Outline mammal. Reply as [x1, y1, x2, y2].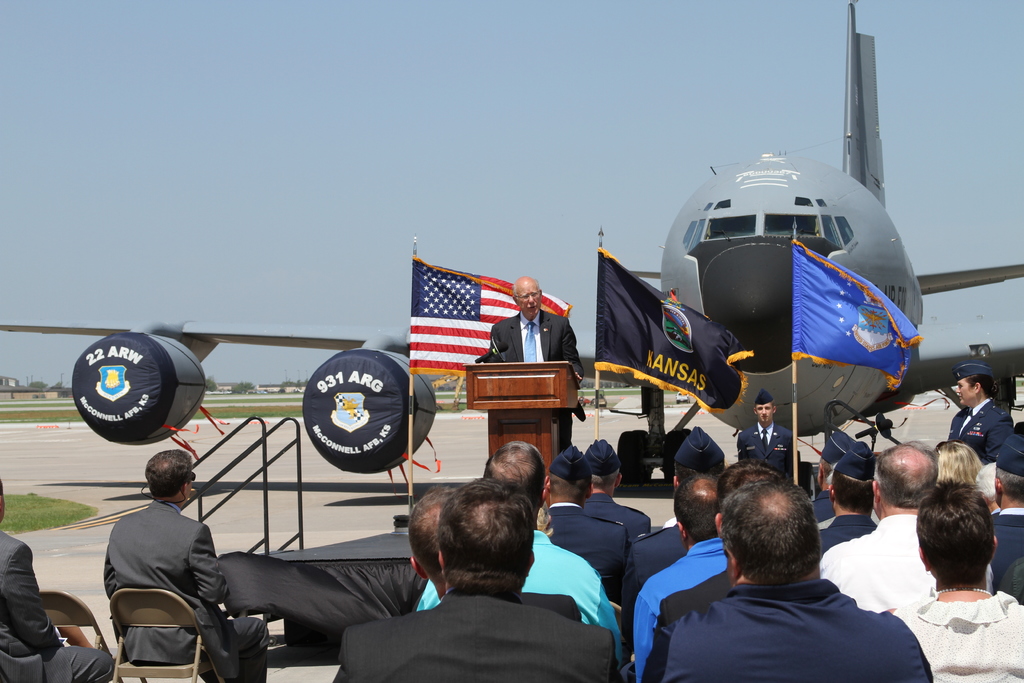
[99, 444, 273, 682].
